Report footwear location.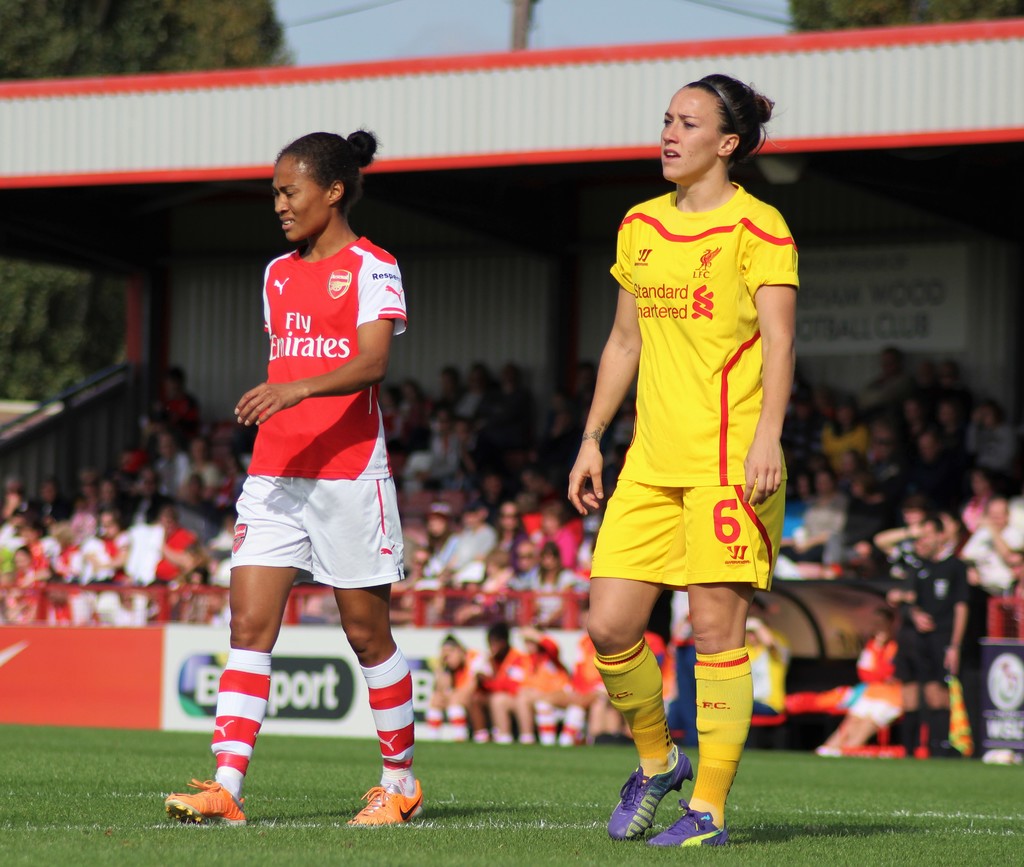
Report: crop(168, 769, 249, 827).
